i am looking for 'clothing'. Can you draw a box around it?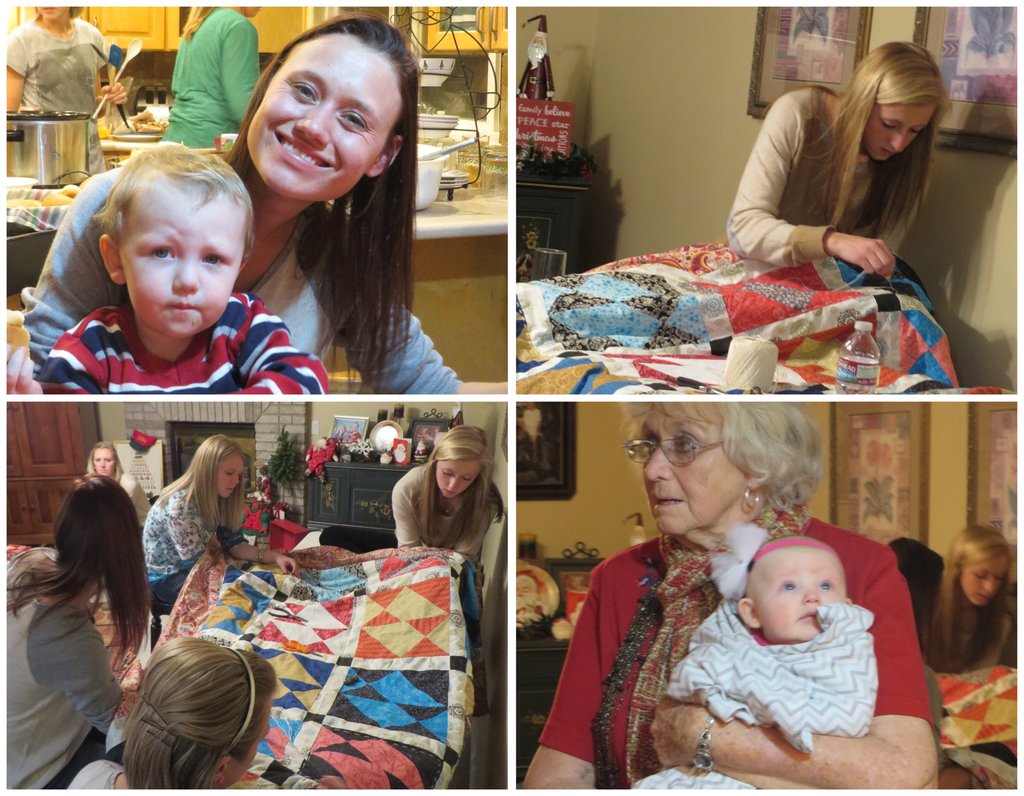
Sure, the bounding box is [160,9,261,149].
